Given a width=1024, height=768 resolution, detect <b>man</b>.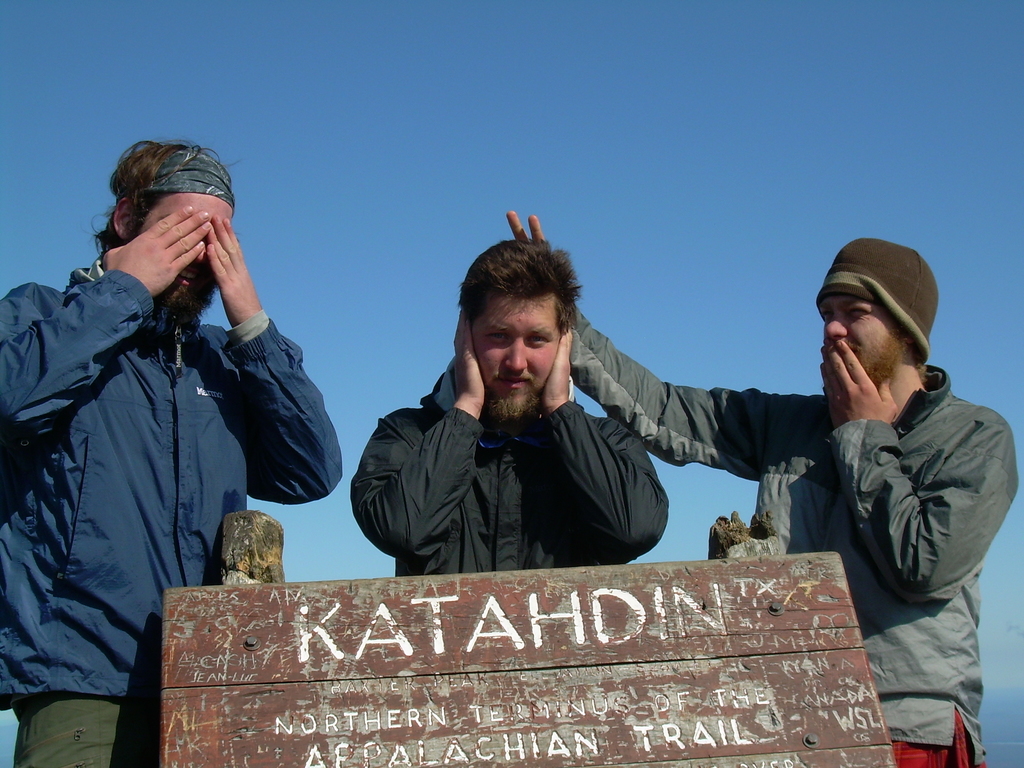
bbox=(351, 241, 667, 571).
